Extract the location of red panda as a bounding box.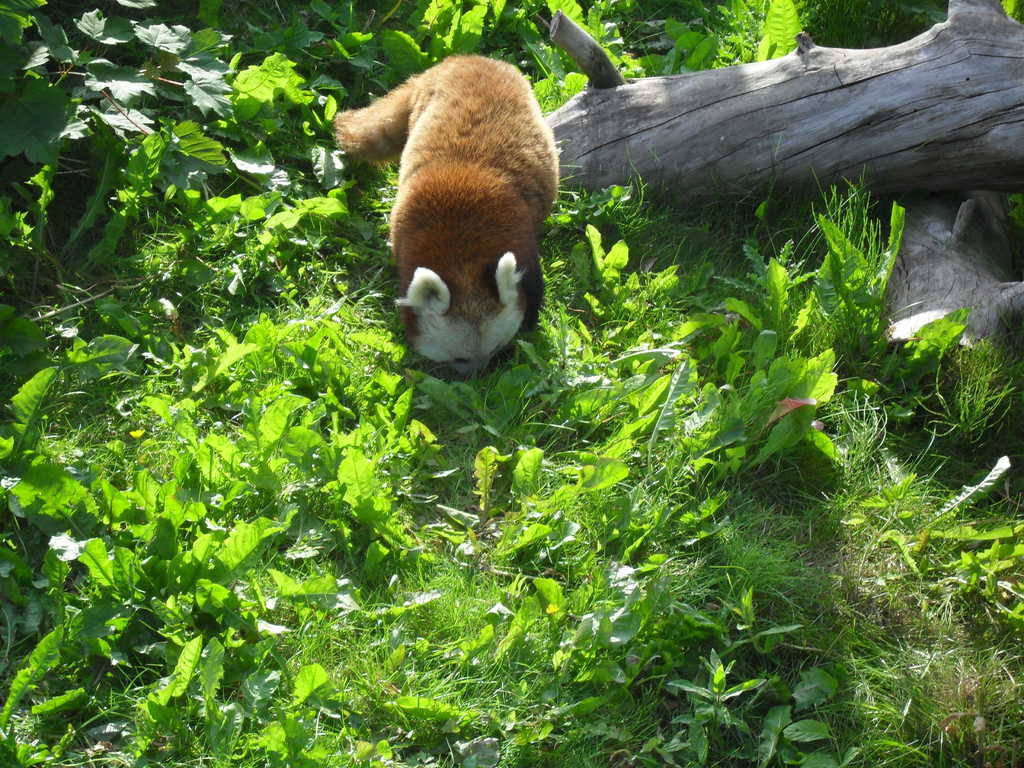
select_region(339, 54, 559, 375).
